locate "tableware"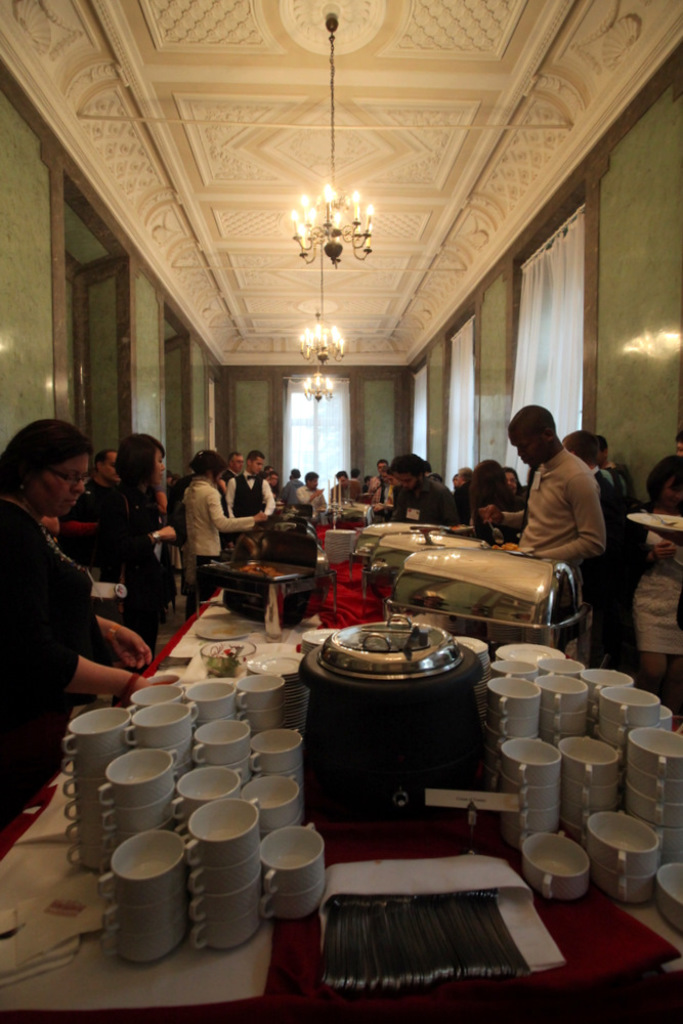
locate(245, 627, 303, 647)
